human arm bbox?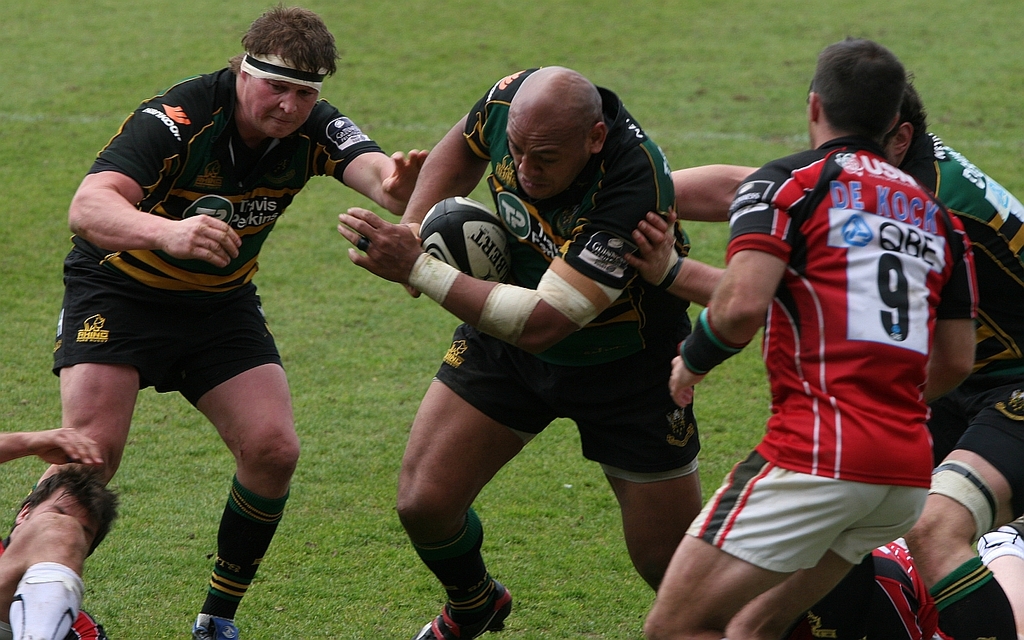
x1=314 y1=93 x2=431 y2=215
